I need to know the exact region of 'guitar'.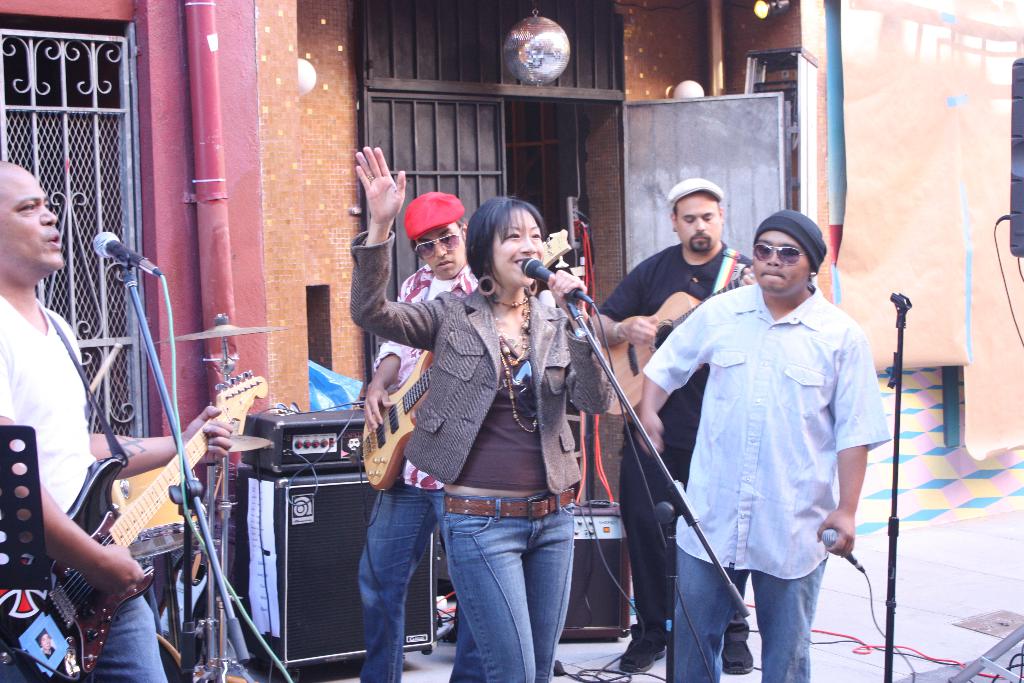
Region: {"left": 354, "top": 222, "right": 569, "bottom": 490}.
